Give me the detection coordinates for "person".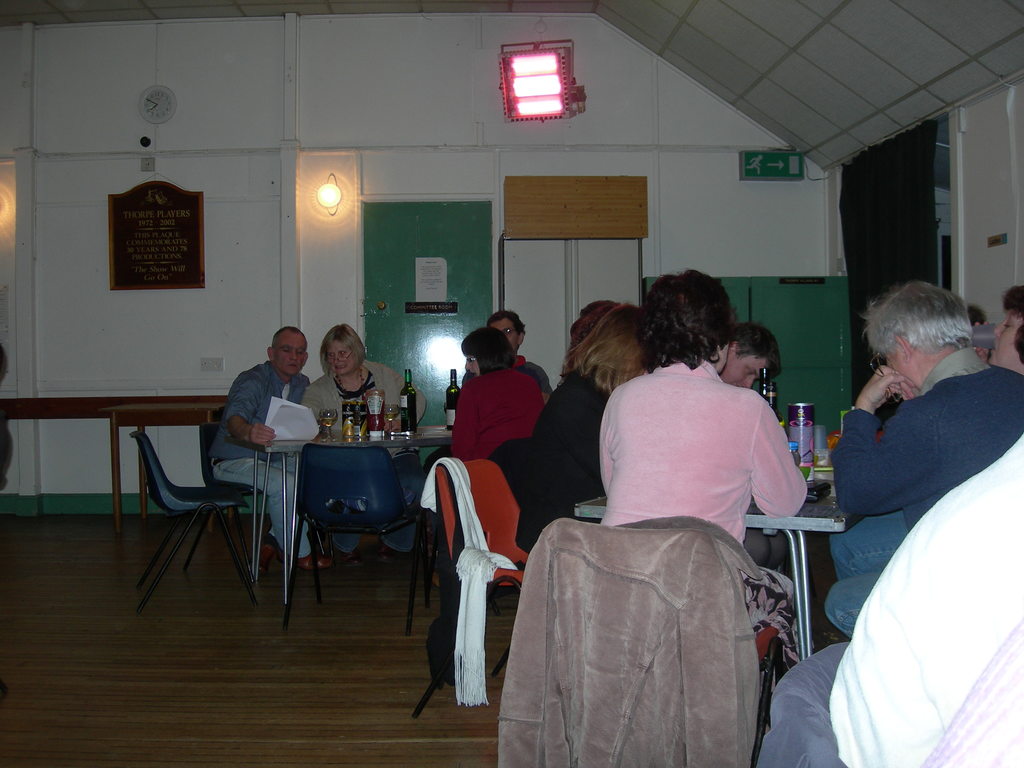
[296,324,429,552].
